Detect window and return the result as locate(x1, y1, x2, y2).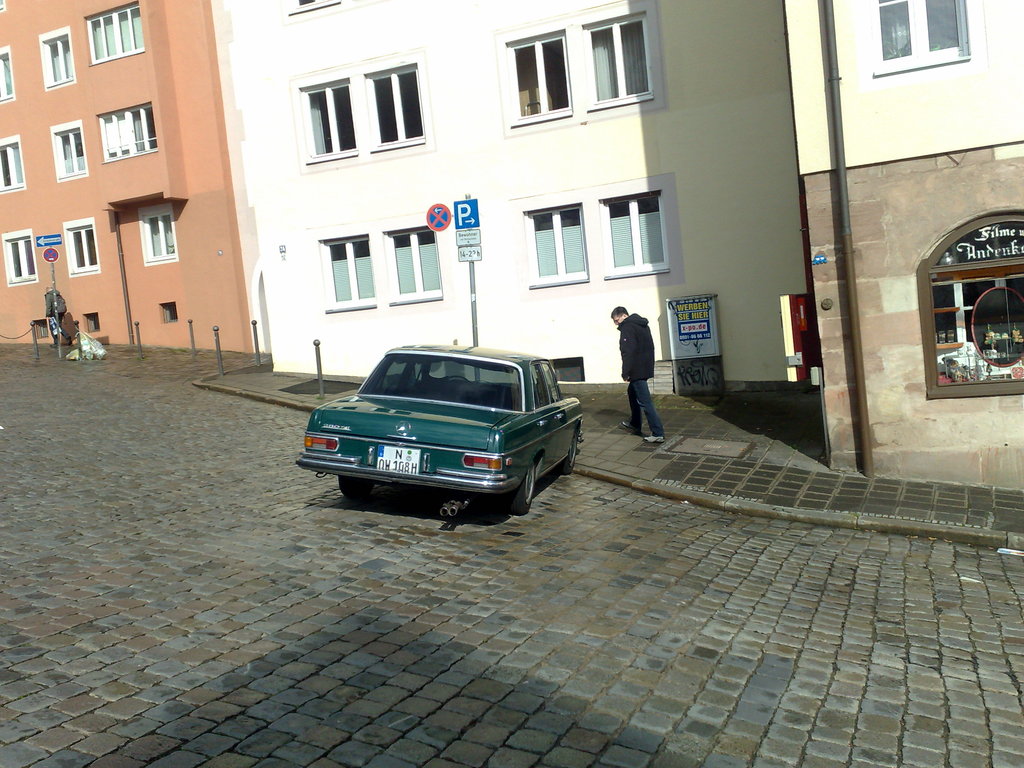
locate(99, 102, 158, 157).
